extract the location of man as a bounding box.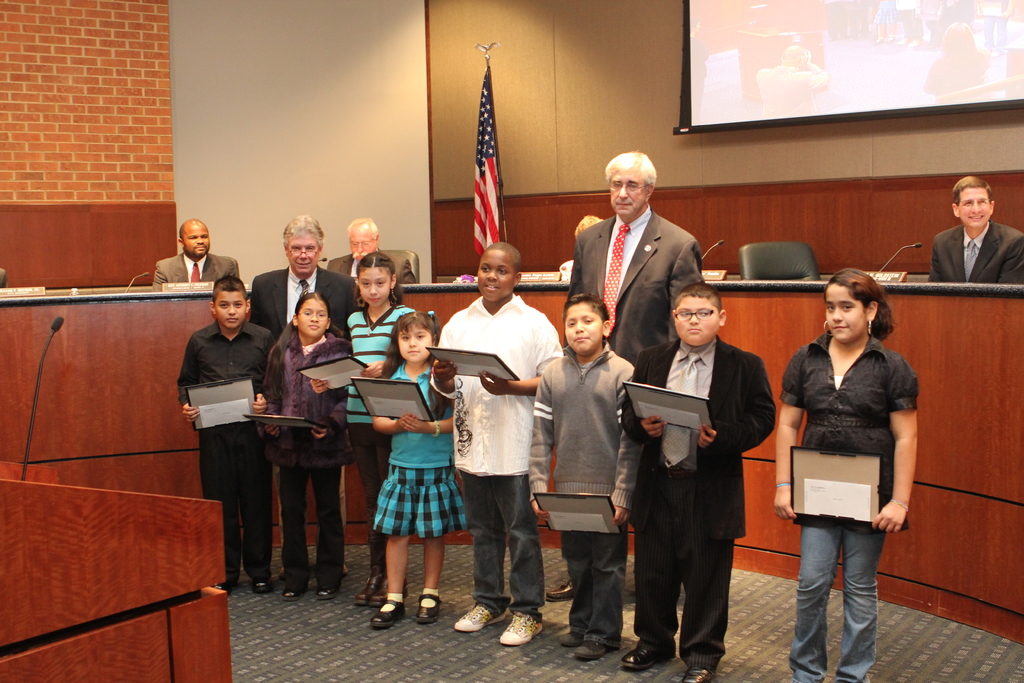
bbox=[324, 217, 422, 286].
